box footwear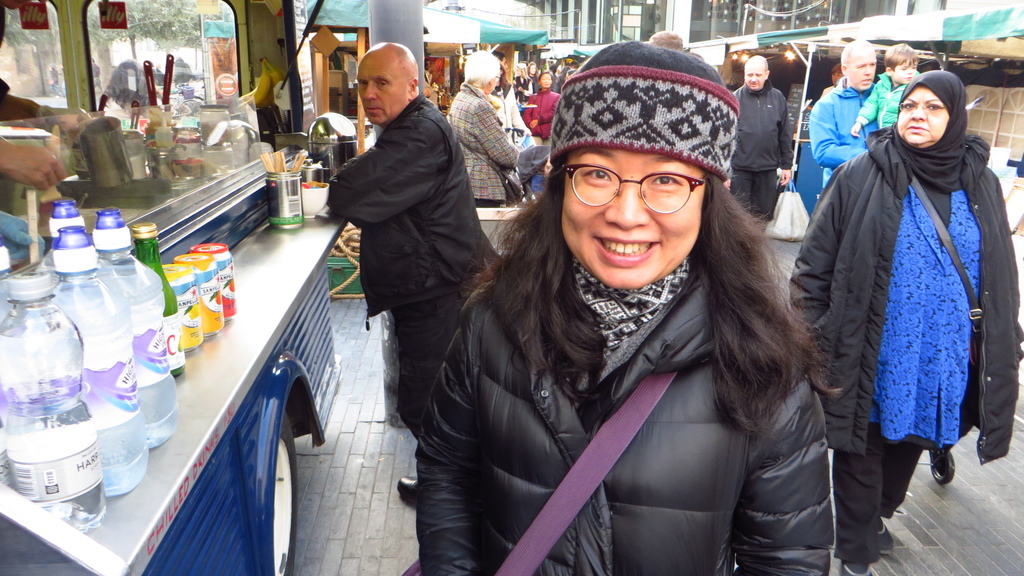
bbox(847, 562, 876, 575)
